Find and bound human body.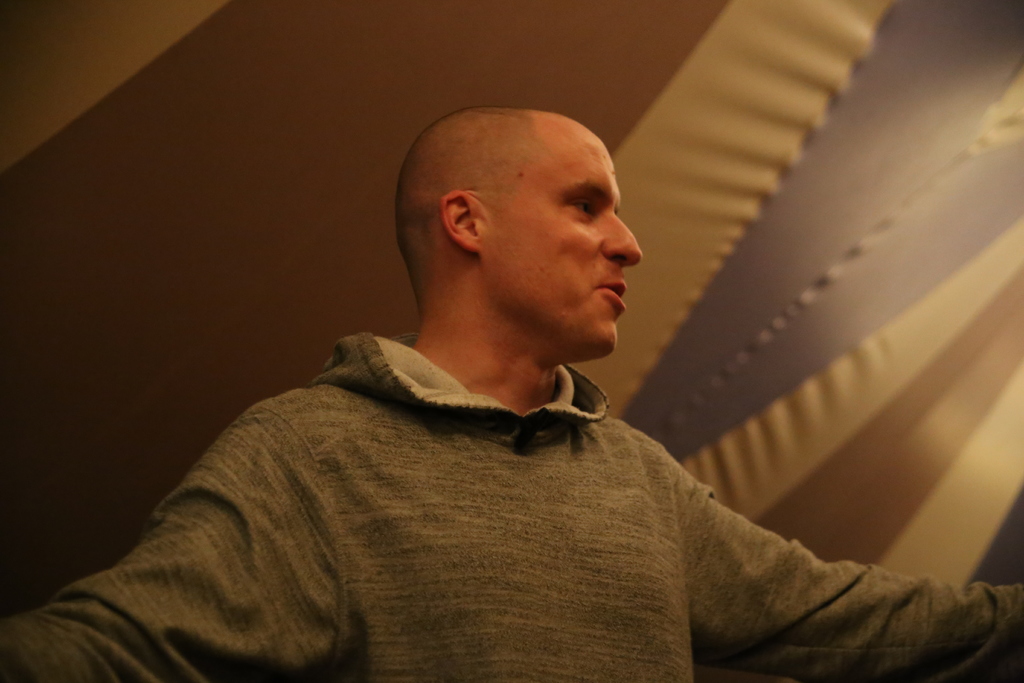
Bound: [4,104,1017,682].
